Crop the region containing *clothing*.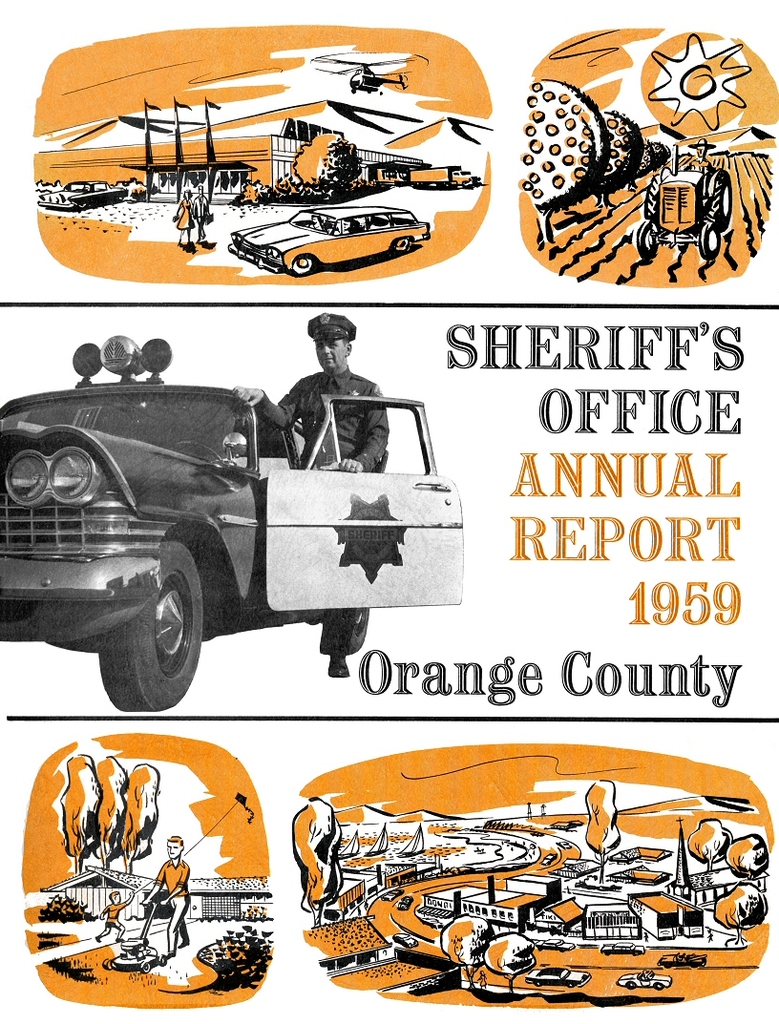
Crop region: bbox=(245, 366, 368, 650).
